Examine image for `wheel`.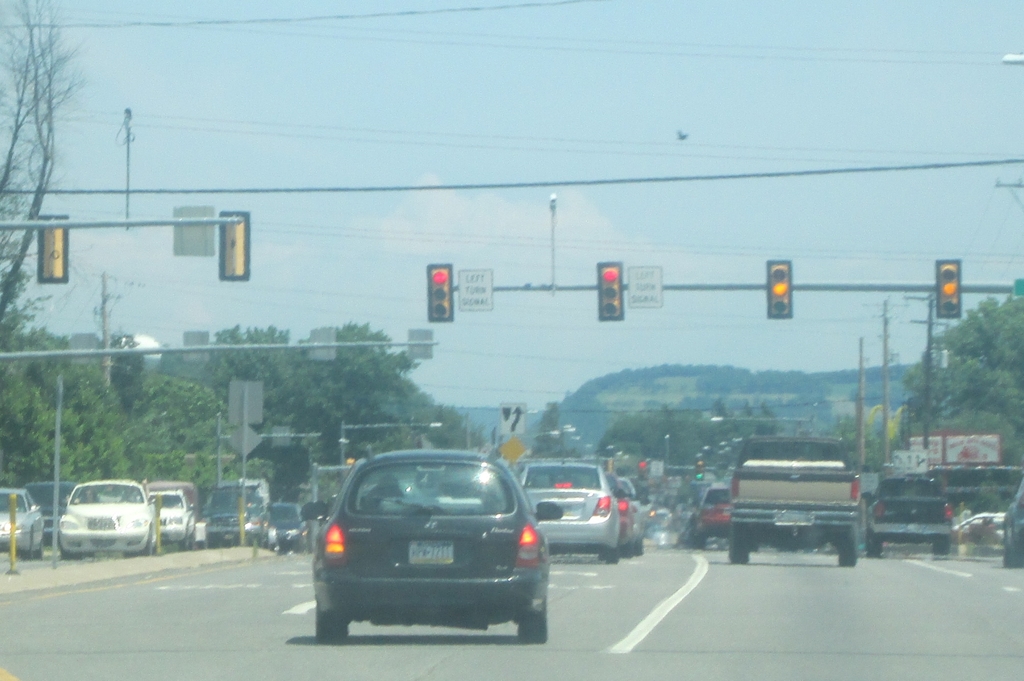
Examination result: 599/547/623/565.
